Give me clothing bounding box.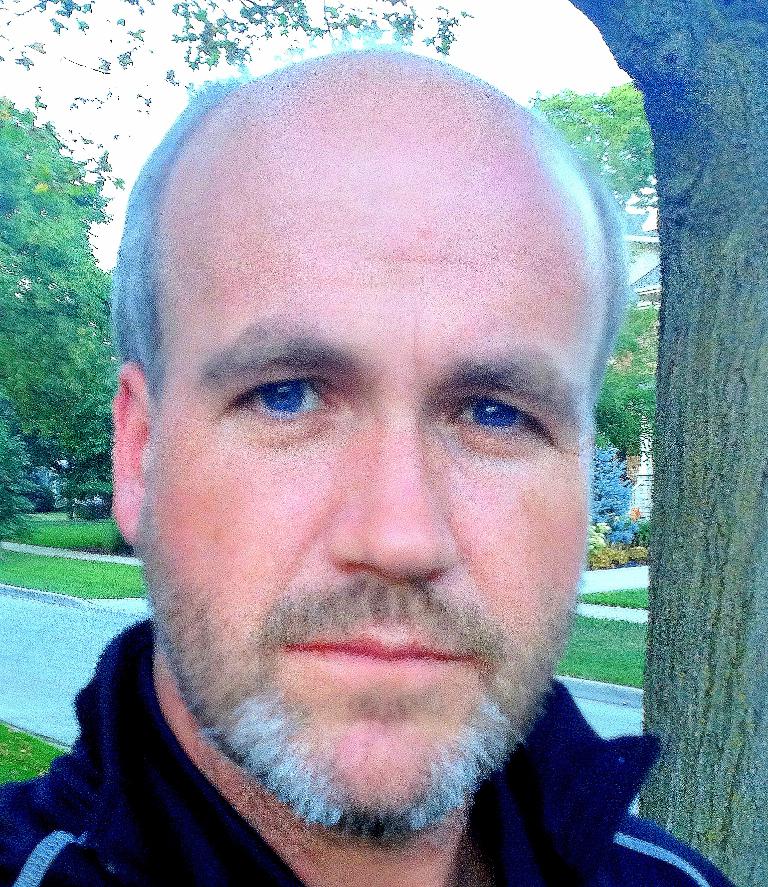
0:618:728:886.
